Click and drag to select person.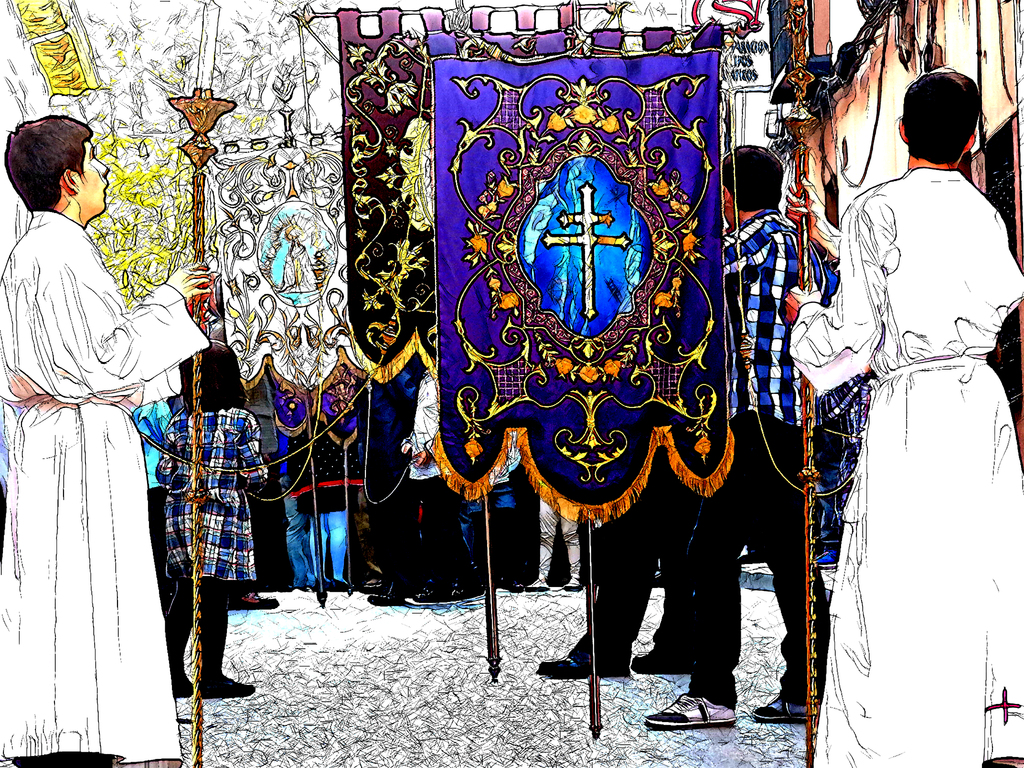
Selection: <bbox>535, 452, 694, 682</bbox>.
